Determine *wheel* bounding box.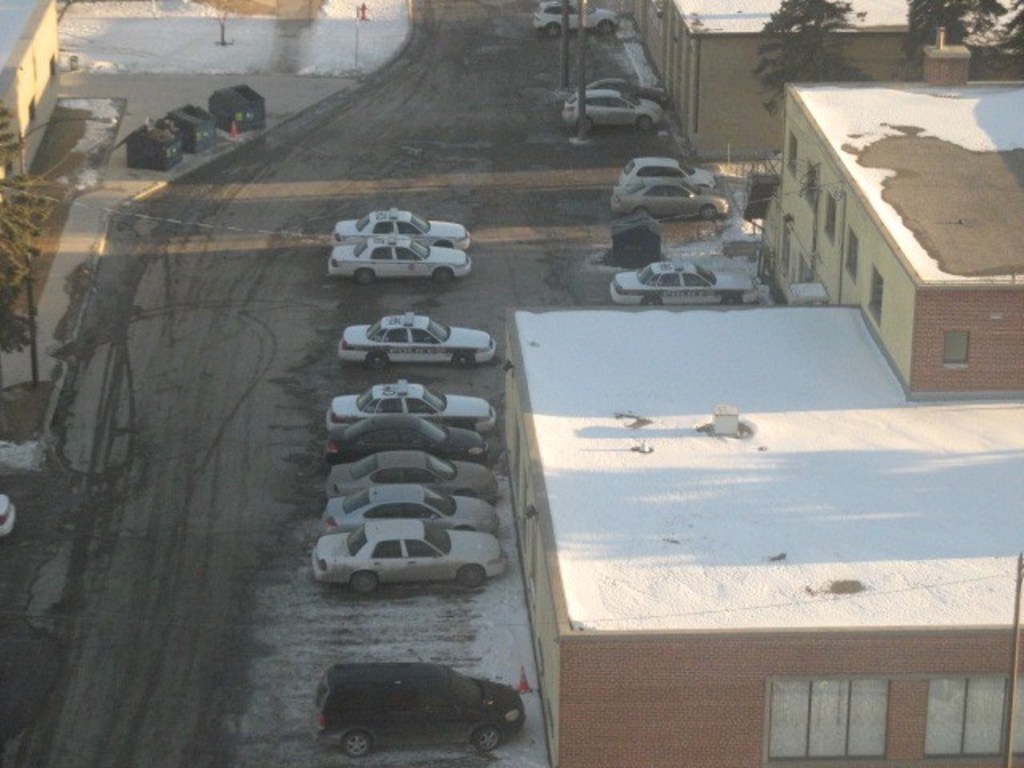
Determined: select_region(637, 118, 650, 136).
